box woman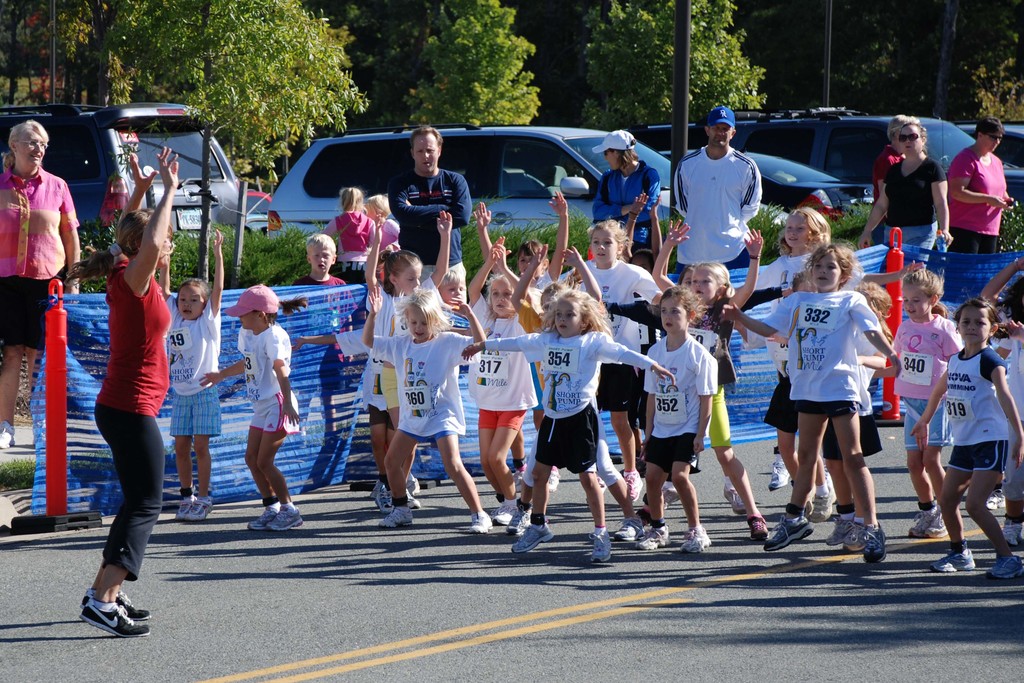
Rect(883, 263, 957, 537)
